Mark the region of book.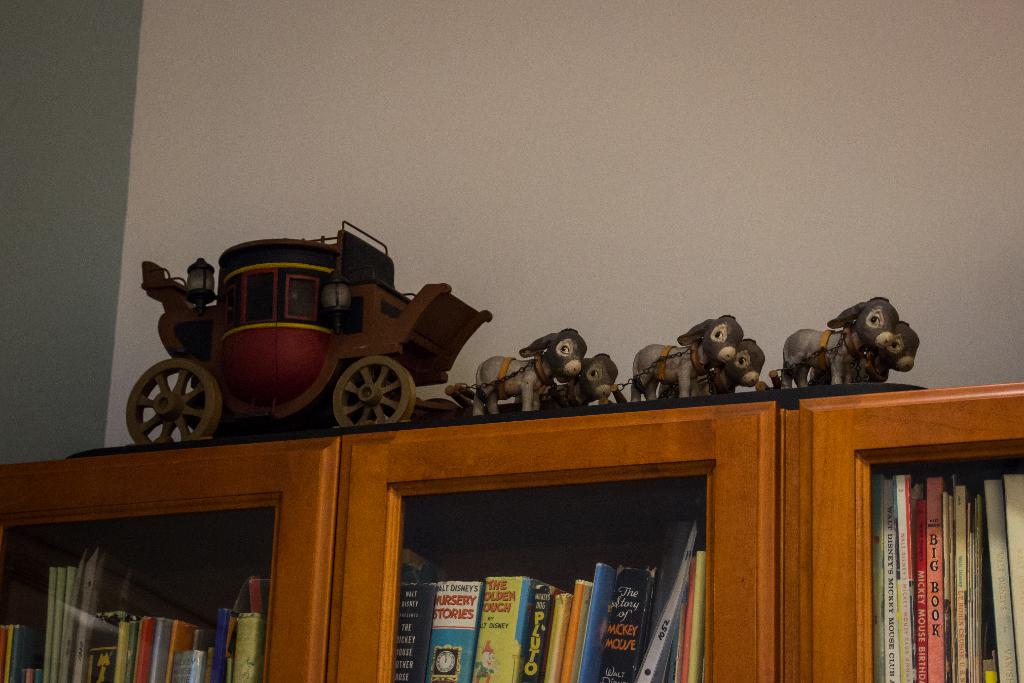
Region: 897 474 917 682.
